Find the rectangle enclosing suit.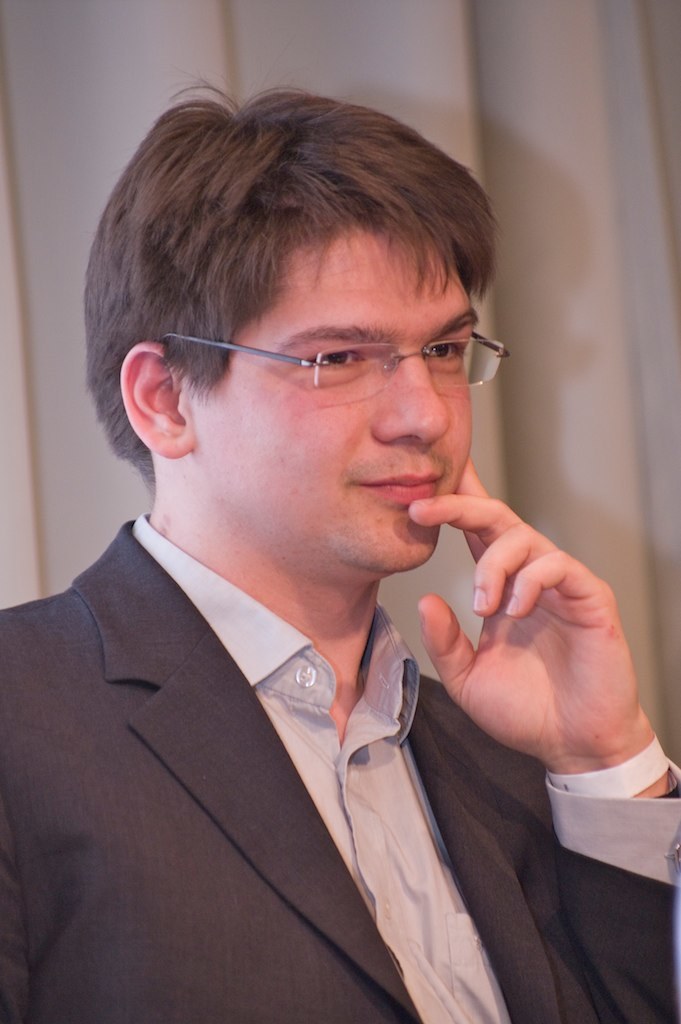
[left=0, top=354, right=594, bottom=1014].
